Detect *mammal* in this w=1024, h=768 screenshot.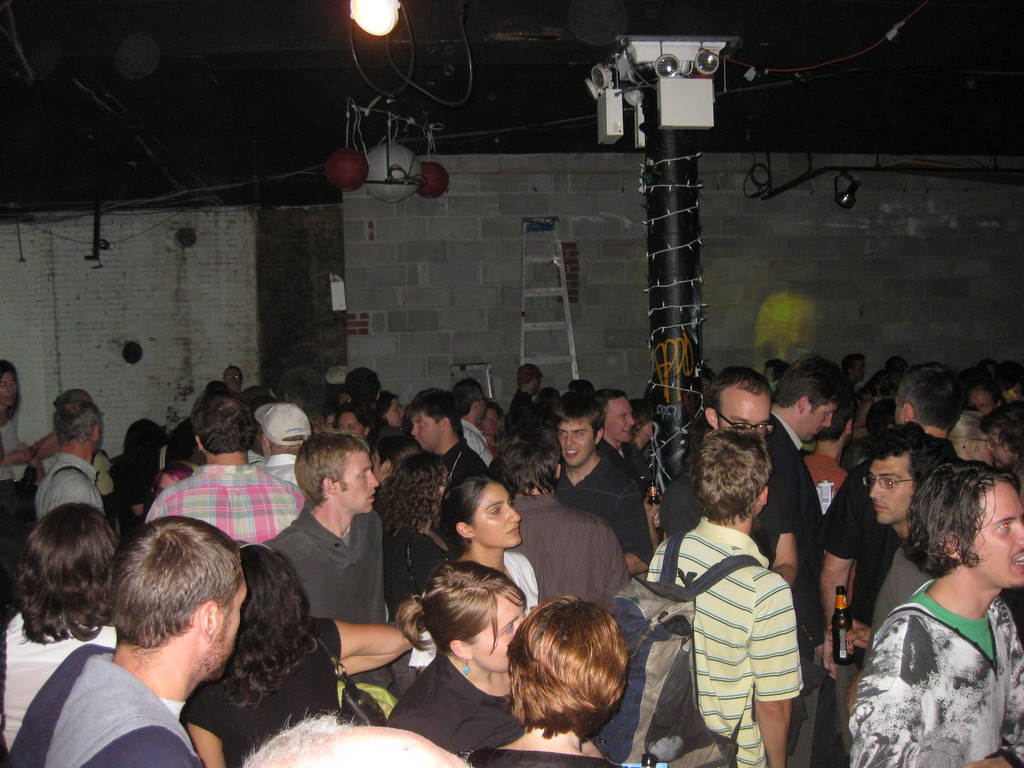
Detection: x1=176, y1=541, x2=415, y2=767.
